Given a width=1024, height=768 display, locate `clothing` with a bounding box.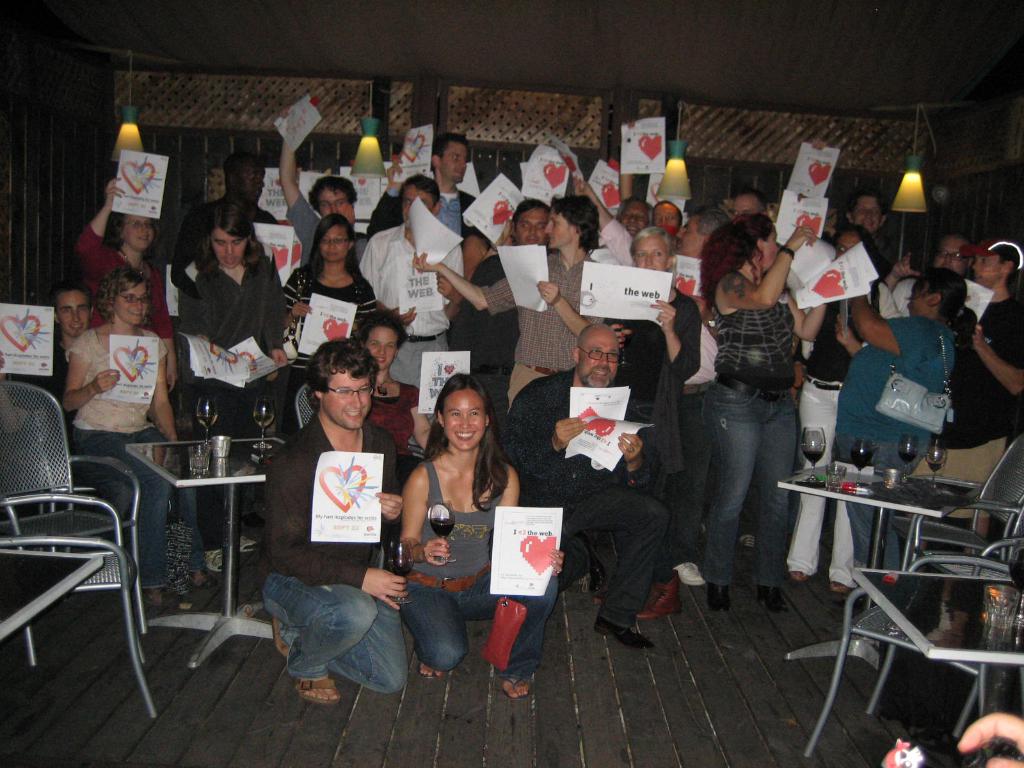
Located: [833, 307, 957, 578].
